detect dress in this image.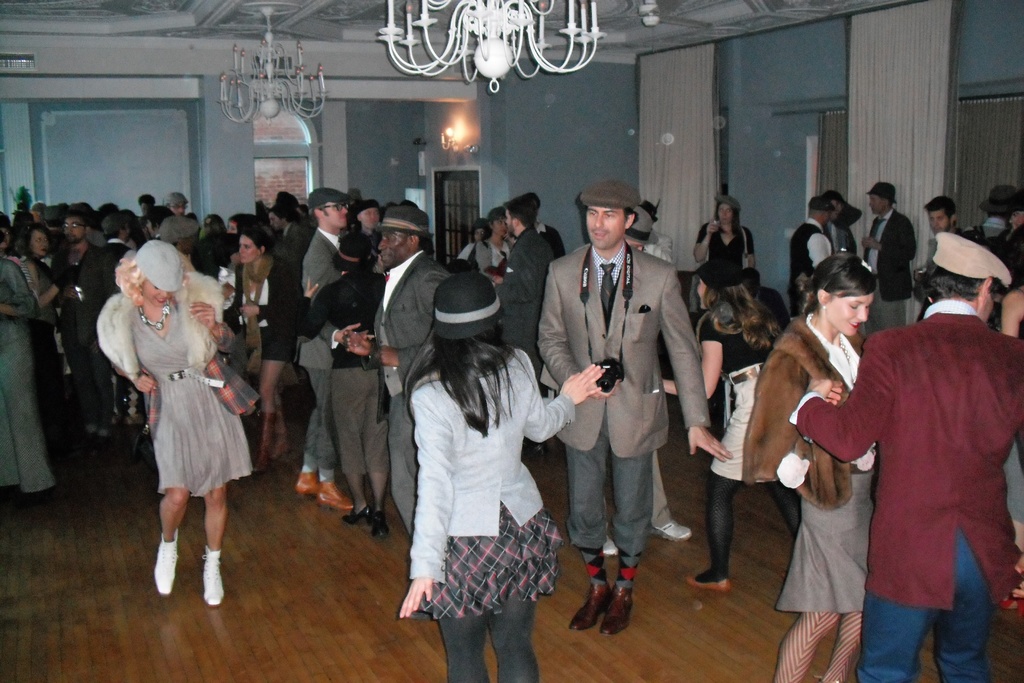
Detection: 690,223,755,277.
